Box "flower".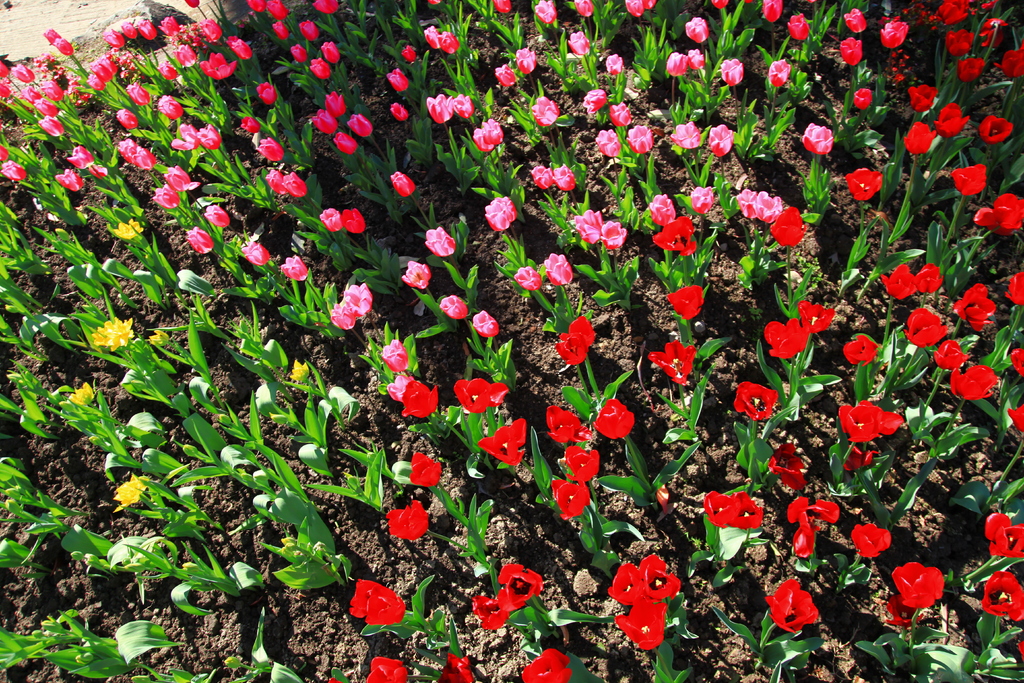
<region>959, 56, 984, 80</region>.
